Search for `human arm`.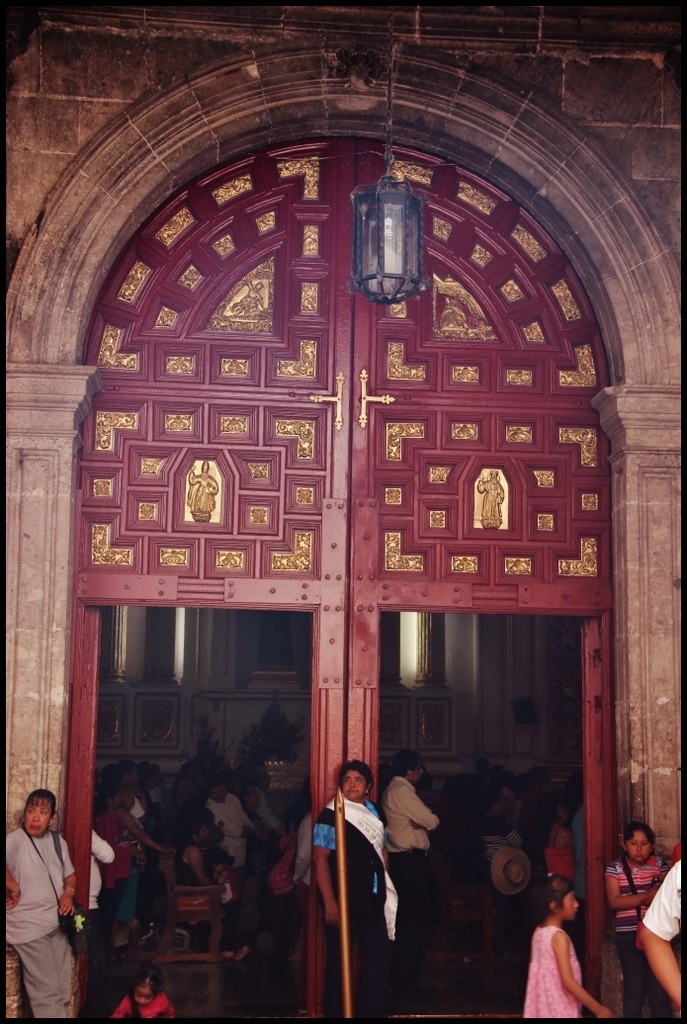
Found at Rect(311, 816, 339, 927).
